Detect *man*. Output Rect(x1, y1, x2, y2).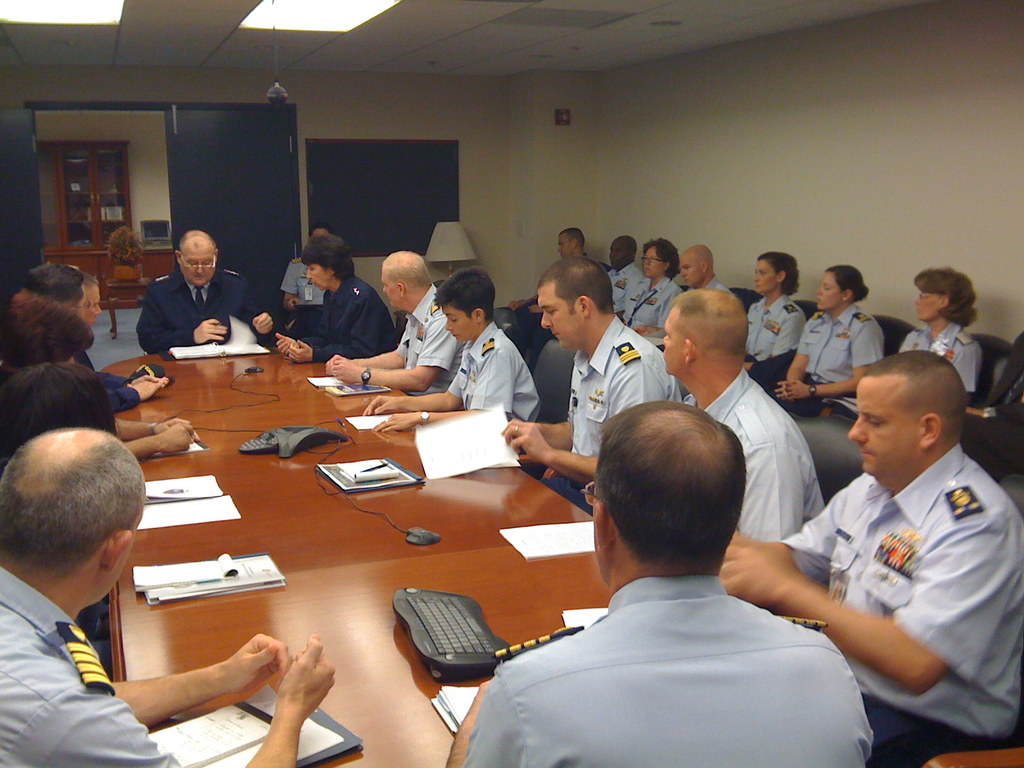
Rect(678, 243, 728, 294).
